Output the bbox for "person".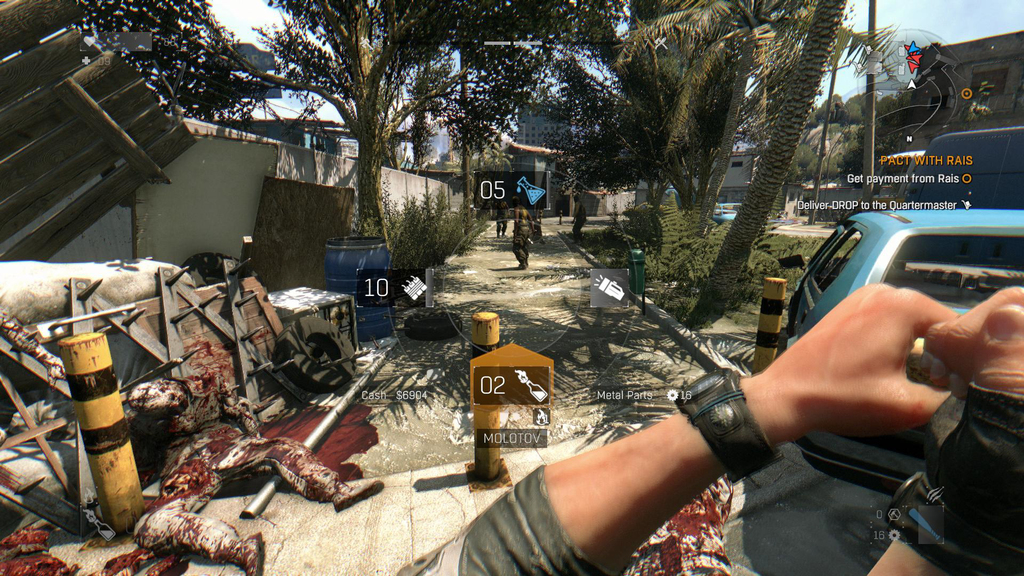
bbox(508, 198, 535, 272).
